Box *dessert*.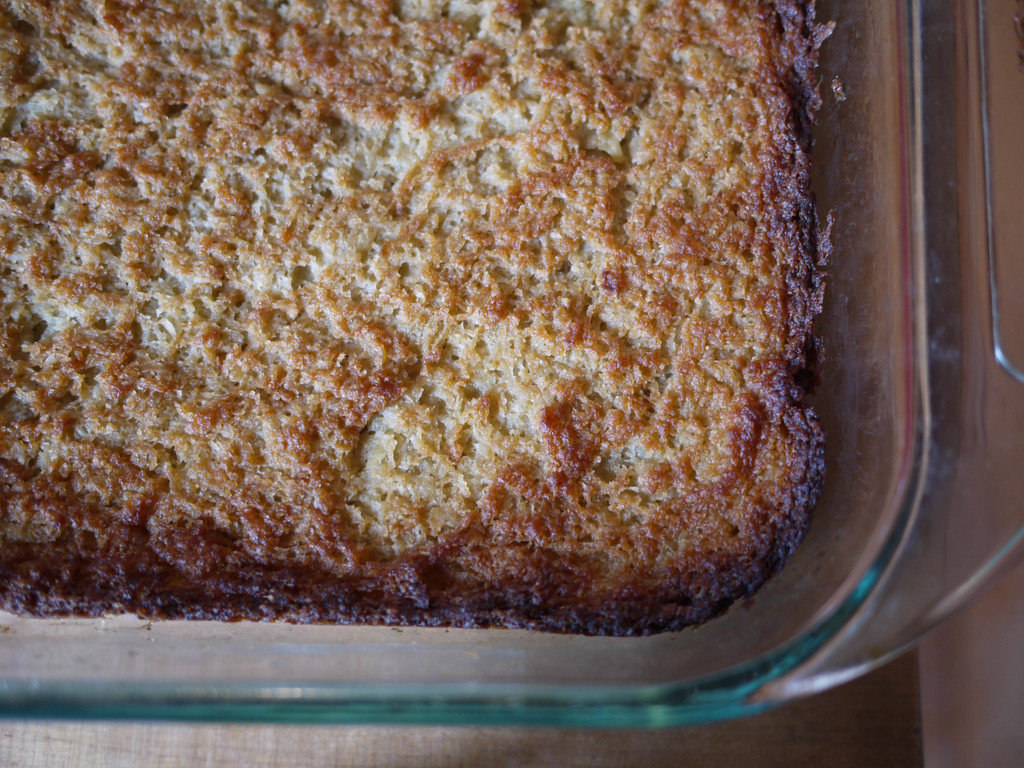
bbox=(108, 51, 844, 583).
